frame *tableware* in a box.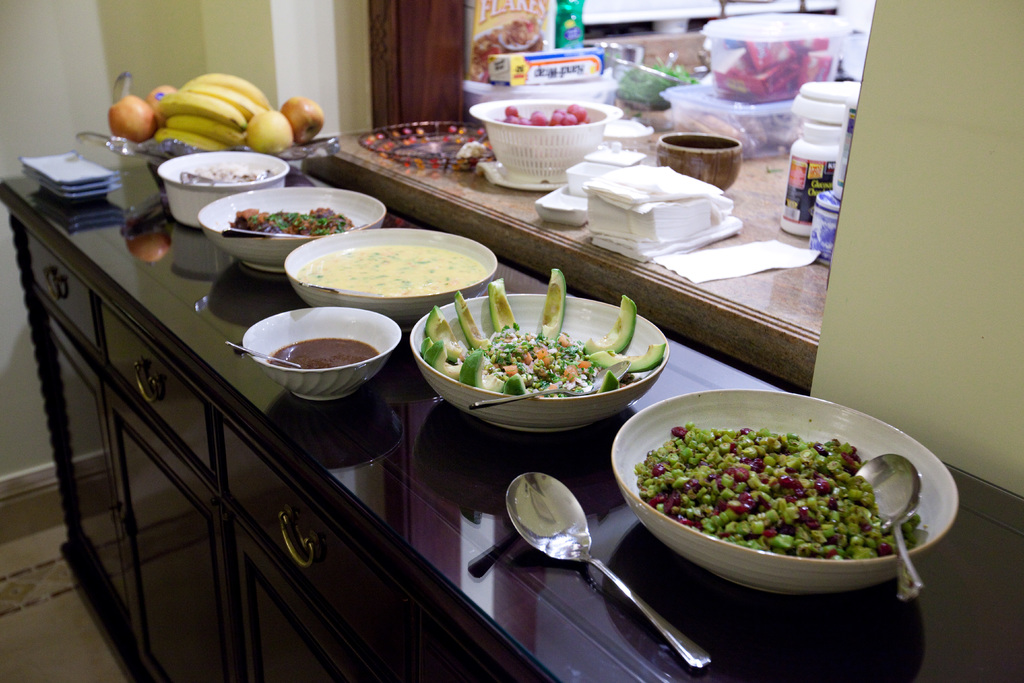
rect(655, 131, 745, 190).
